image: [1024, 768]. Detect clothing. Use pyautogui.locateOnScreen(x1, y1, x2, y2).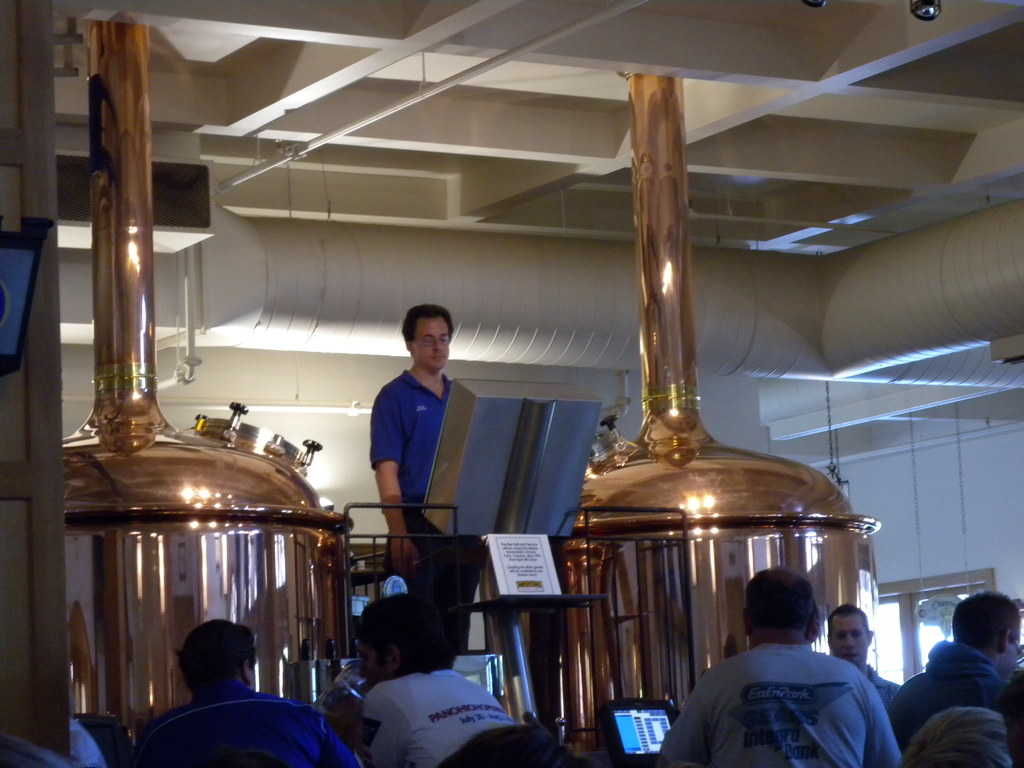
pyautogui.locateOnScreen(372, 367, 492, 652).
